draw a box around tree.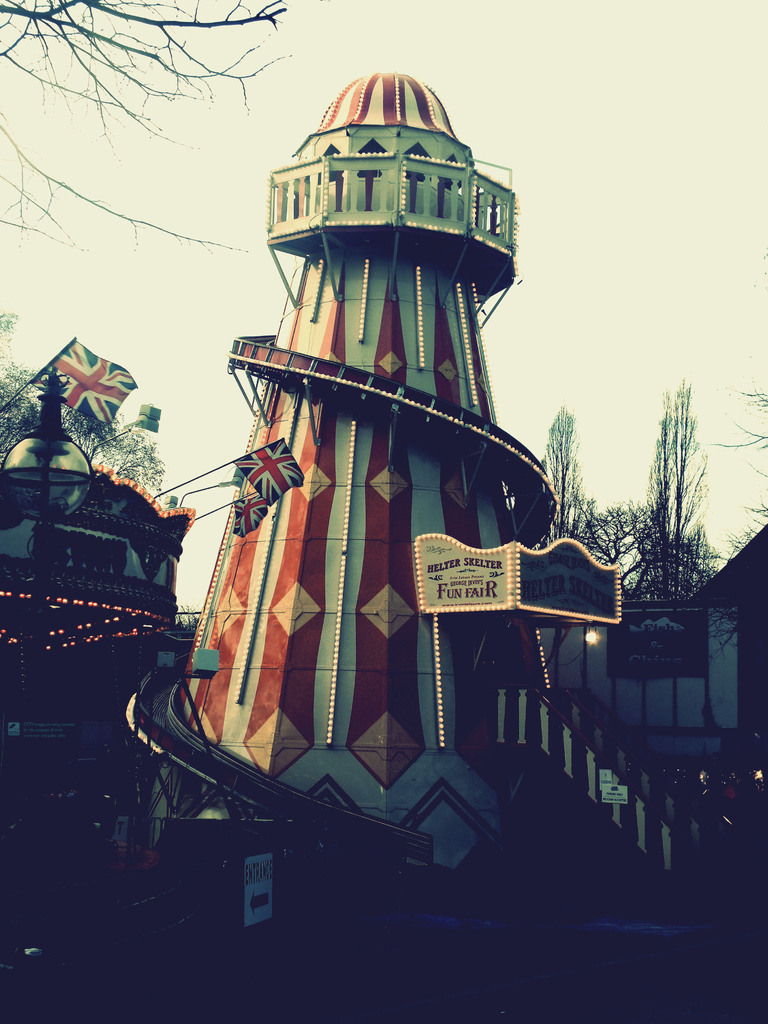
0 337 163 504.
